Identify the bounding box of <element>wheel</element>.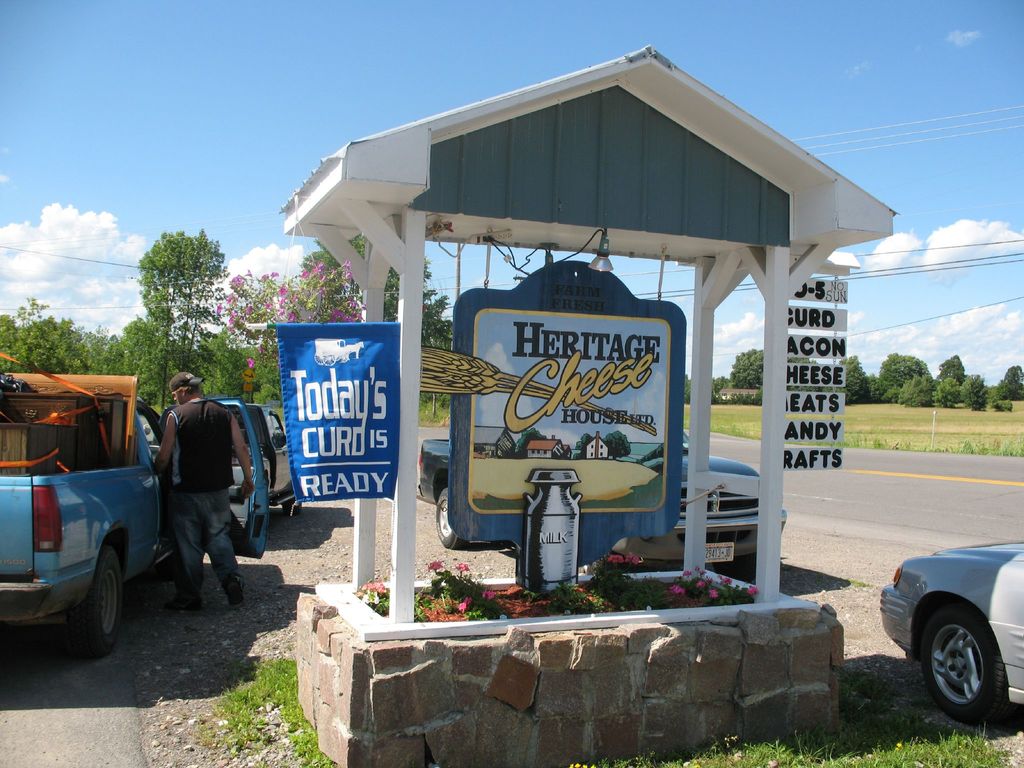
[x1=436, y1=490, x2=466, y2=550].
